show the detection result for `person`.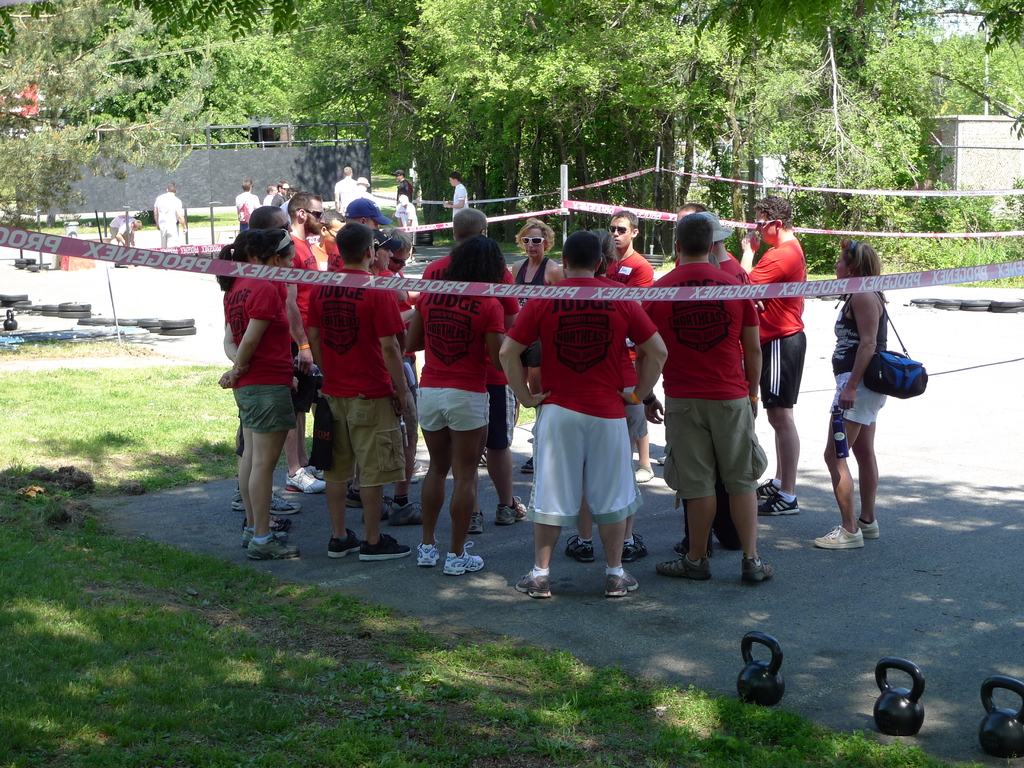
detection(652, 216, 791, 586).
